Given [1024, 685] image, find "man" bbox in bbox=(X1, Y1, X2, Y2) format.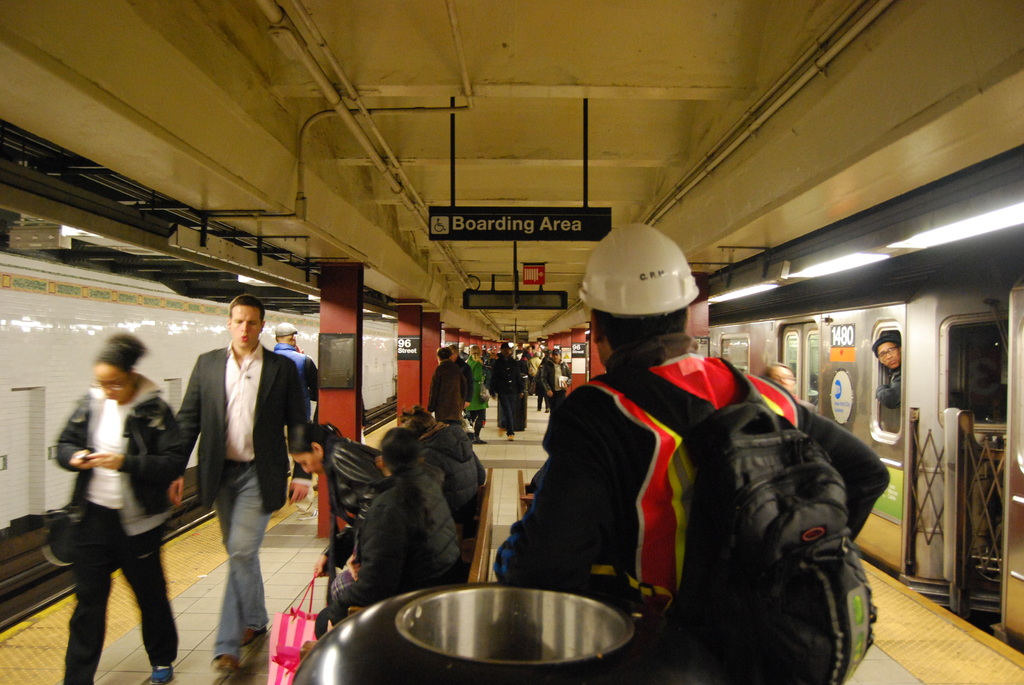
bbox=(166, 292, 305, 656).
